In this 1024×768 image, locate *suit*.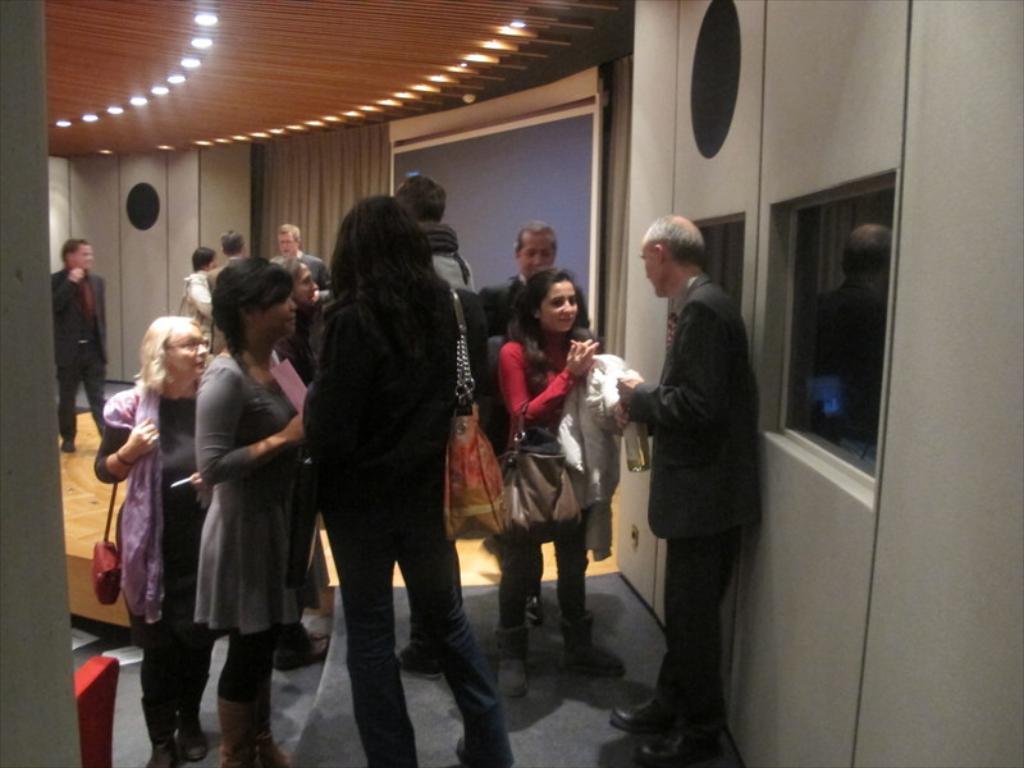
Bounding box: (x1=300, y1=279, x2=502, y2=524).
